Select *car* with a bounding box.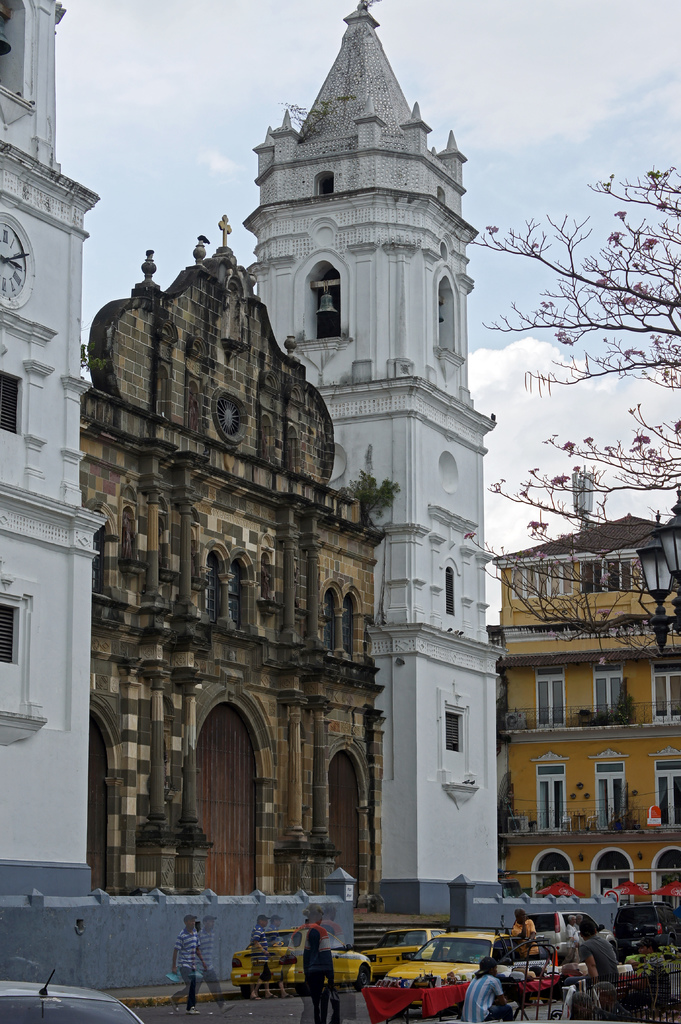
left=362, top=927, right=437, bottom=974.
